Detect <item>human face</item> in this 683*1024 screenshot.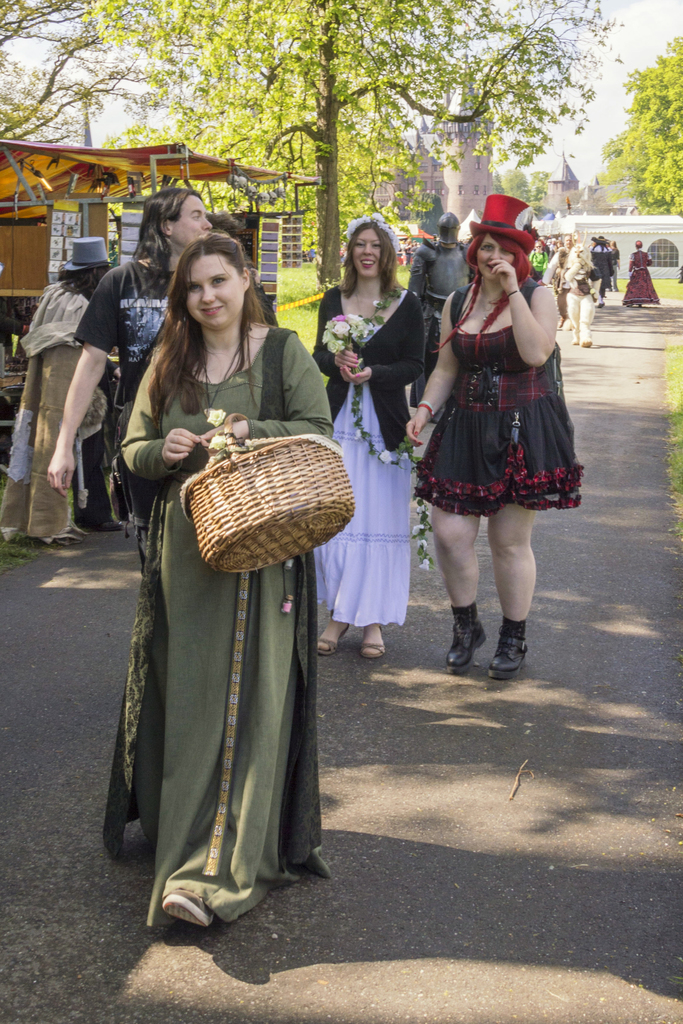
Detection: Rect(173, 186, 211, 258).
